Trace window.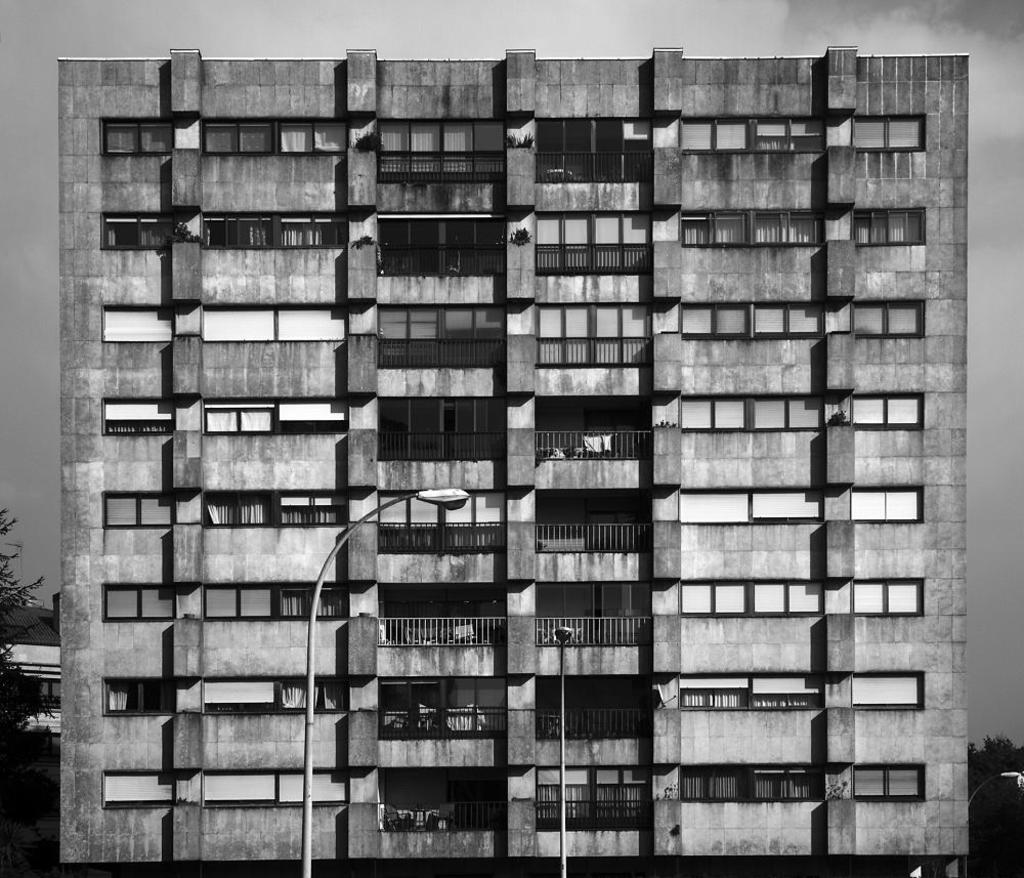
Traced to (852, 769, 925, 800).
